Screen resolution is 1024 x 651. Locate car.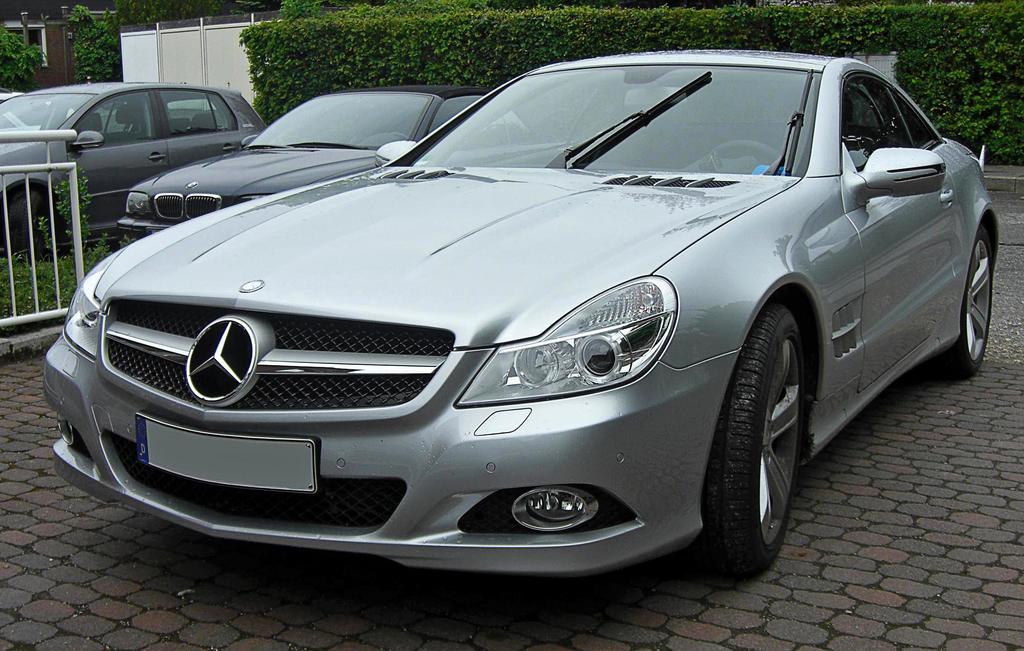
x1=115 y1=85 x2=545 y2=246.
